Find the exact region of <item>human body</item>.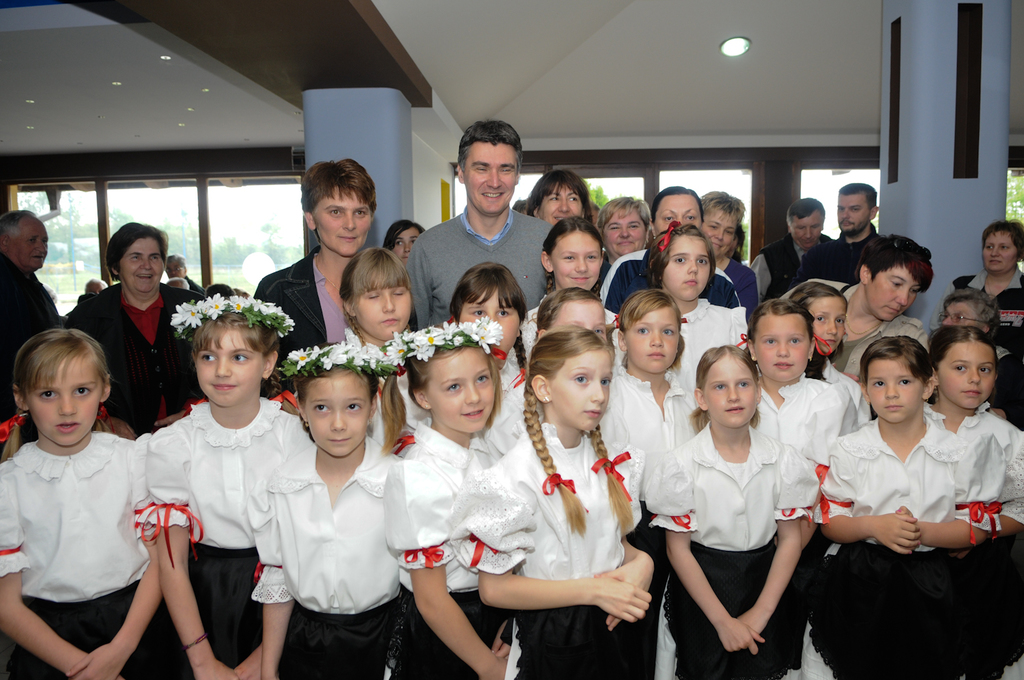
Exact region: l=382, t=212, r=431, b=262.
